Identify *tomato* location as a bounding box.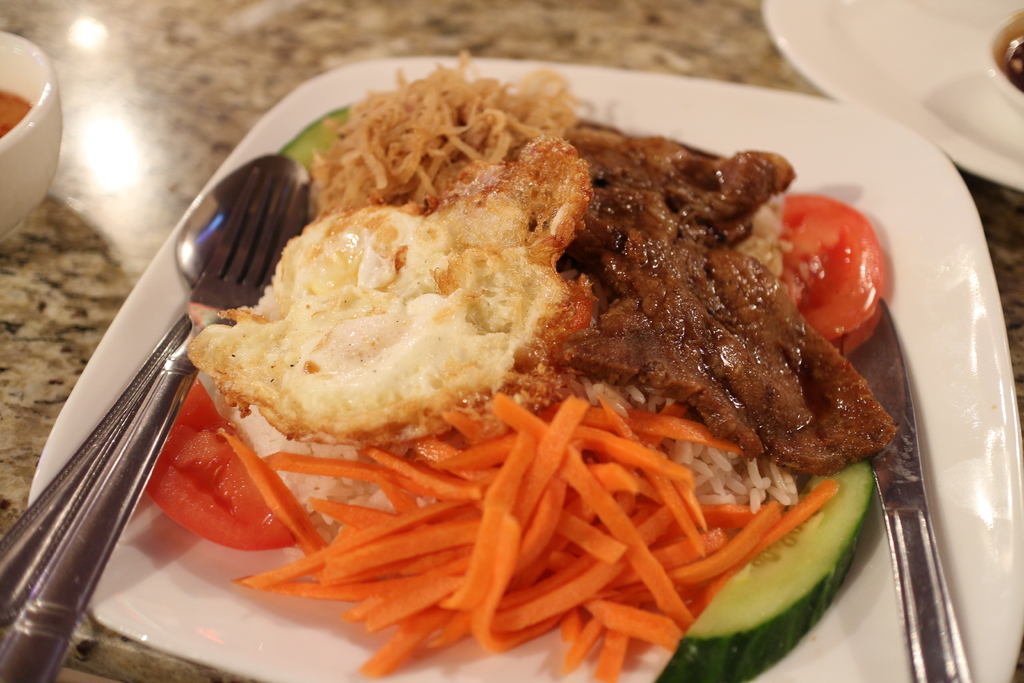
detection(779, 194, 890, 337).
